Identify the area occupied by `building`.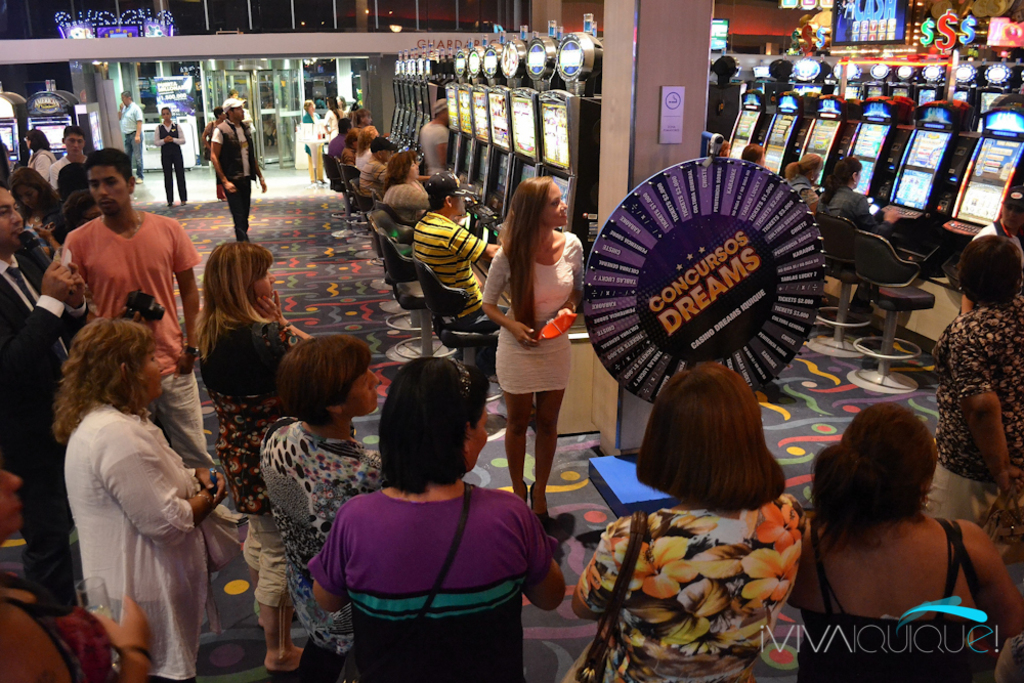
Area: [0,0,1023,682].
